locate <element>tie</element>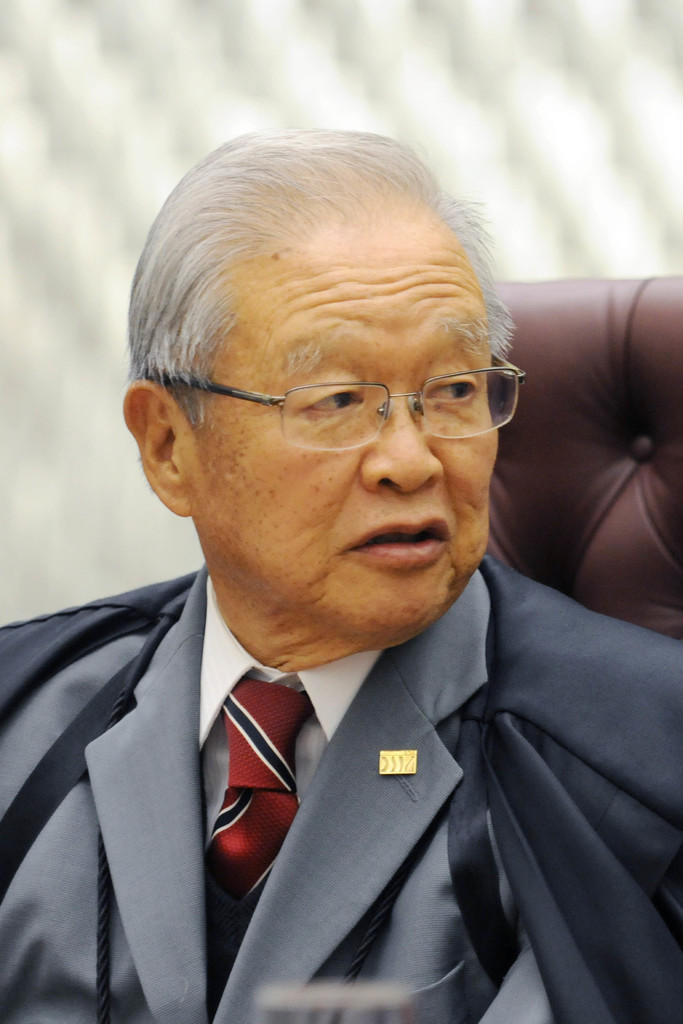
<bbox>197, 671, 315, 1019</bbox>
